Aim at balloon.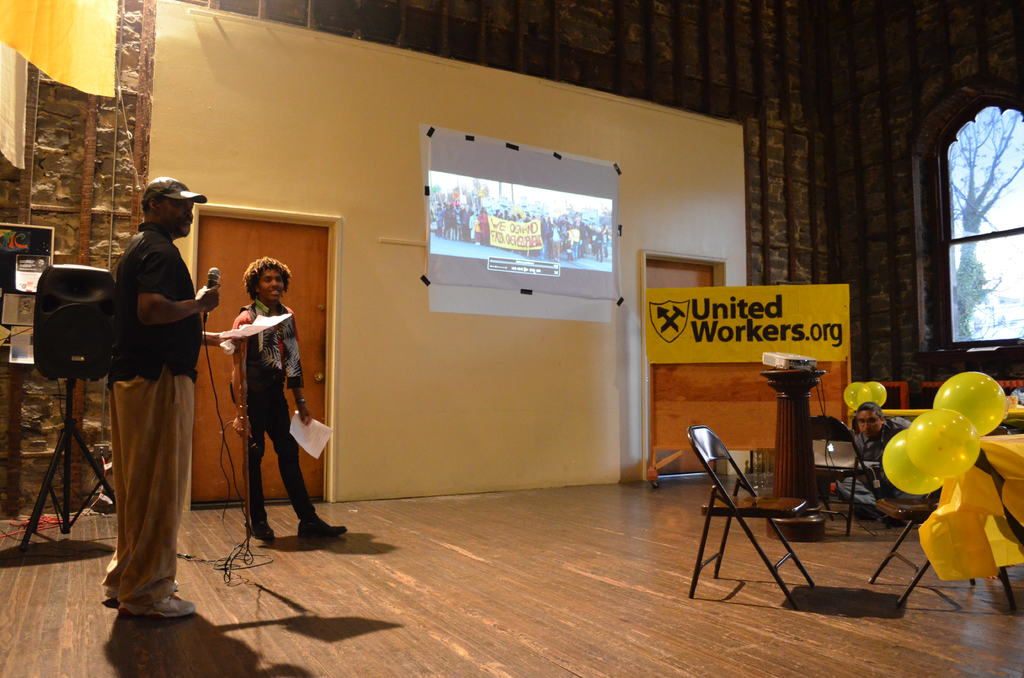
Aimed at locate(880, 430, 946, 497).
